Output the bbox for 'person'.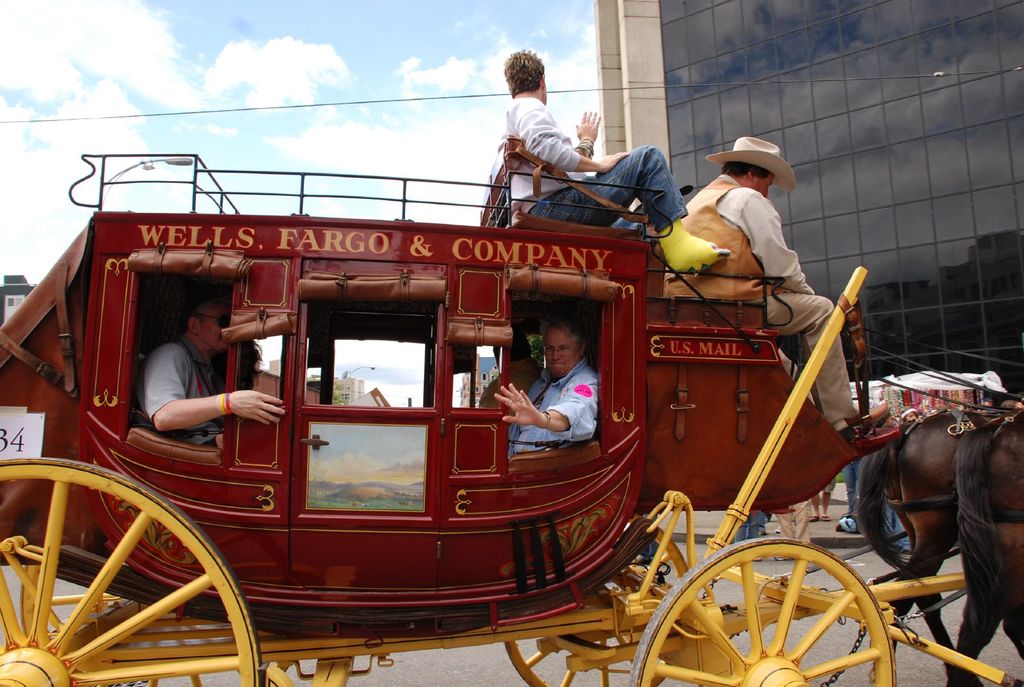
145/291/288/450.
